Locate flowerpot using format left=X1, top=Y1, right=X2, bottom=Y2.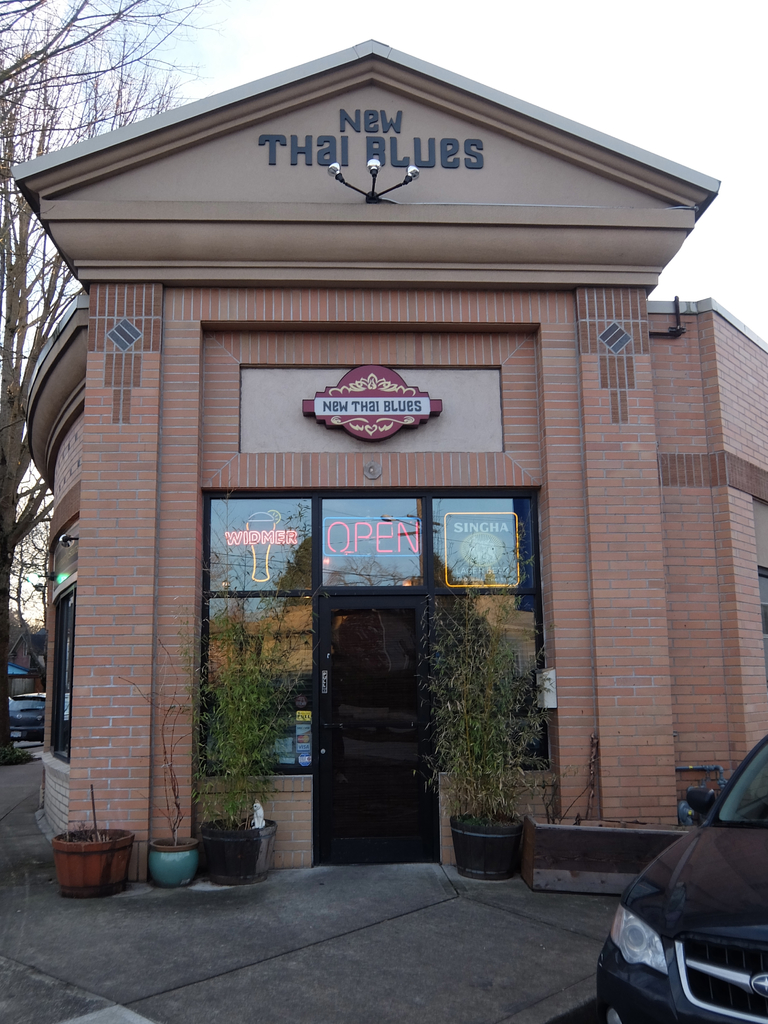
left=450, top=809, right=524, bottom=882.
